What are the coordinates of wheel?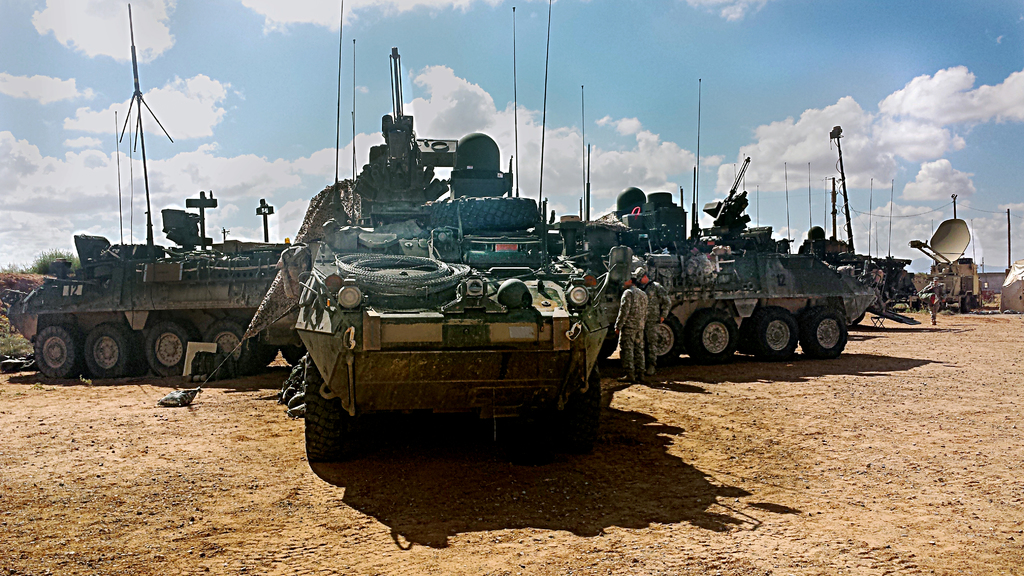
rect(750, 305, 799, 362).
